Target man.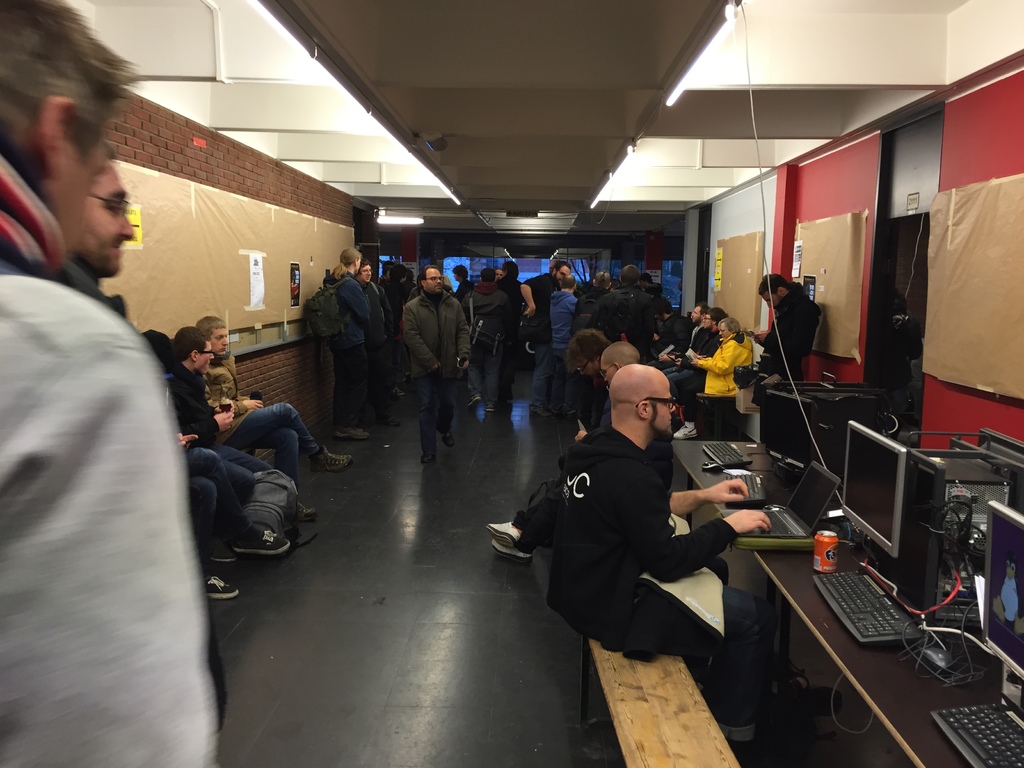
Target region: {"left": 564, "top": 328, "right": 647, "bottom": 452}.
